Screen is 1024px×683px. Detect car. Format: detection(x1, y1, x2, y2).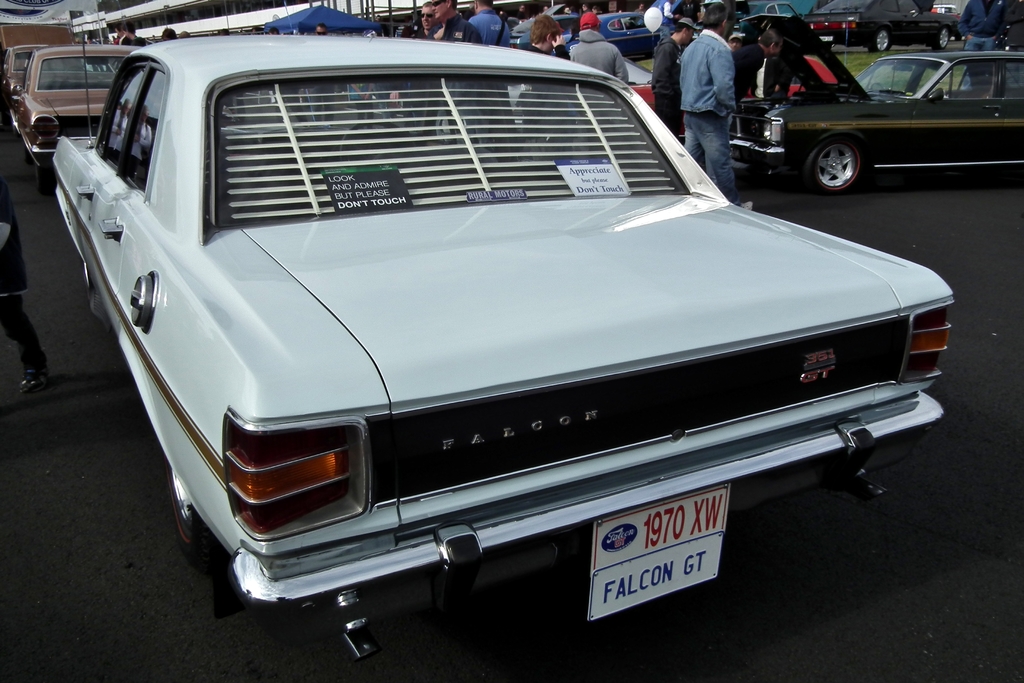
detection(63, 37, 977, 643).
